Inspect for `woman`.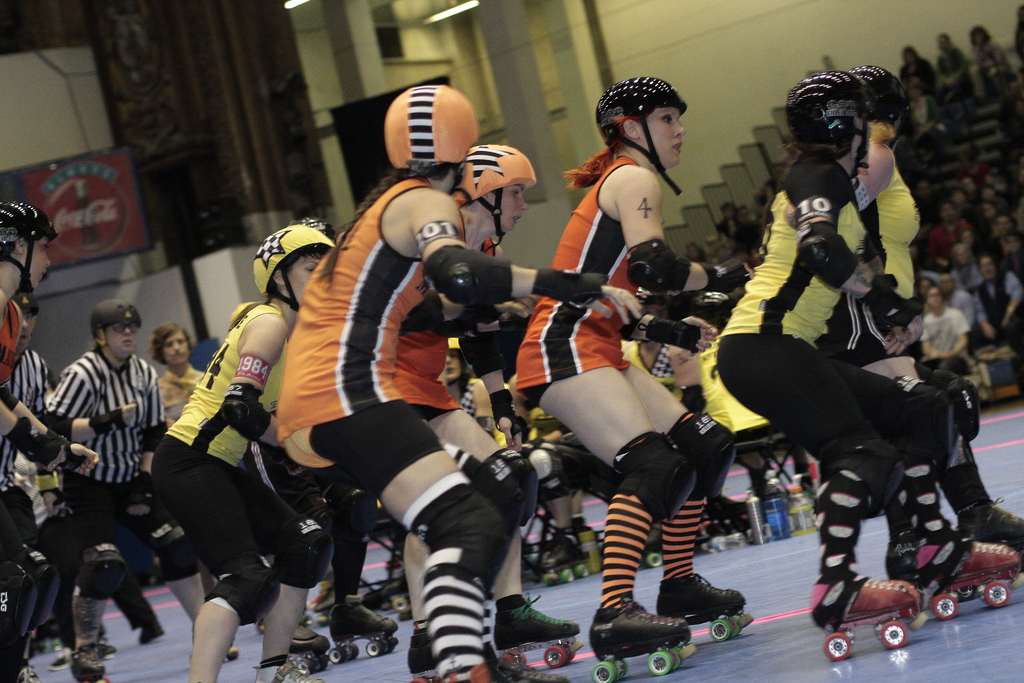
Inspection: region(374, 124, 569, 682).
